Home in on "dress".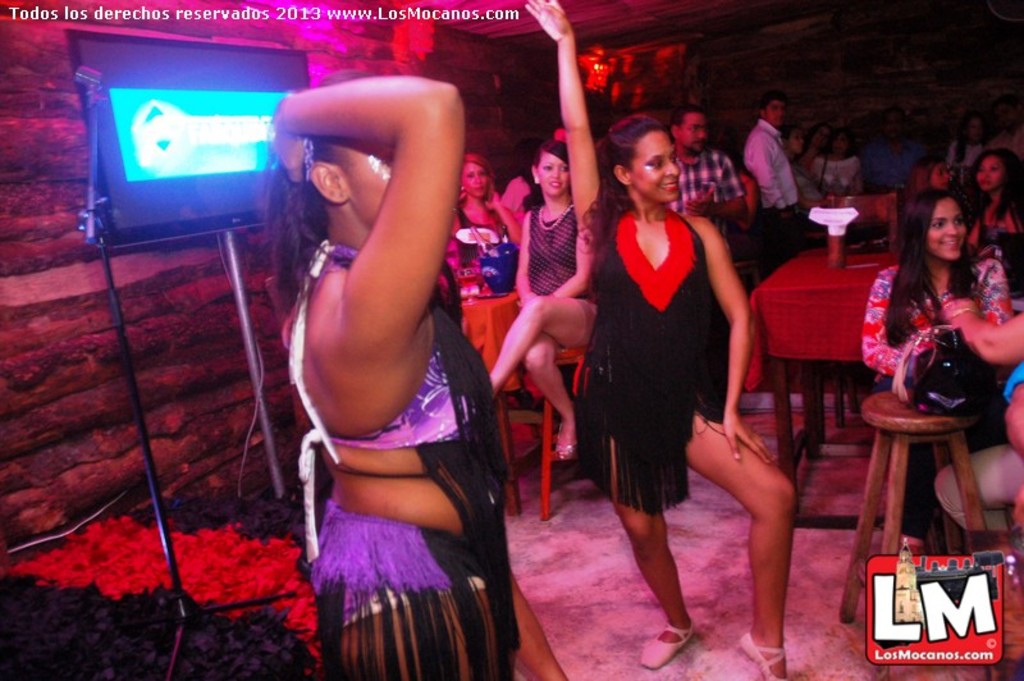
Homed in at left=572, top=183, right=756, bottom=539.
